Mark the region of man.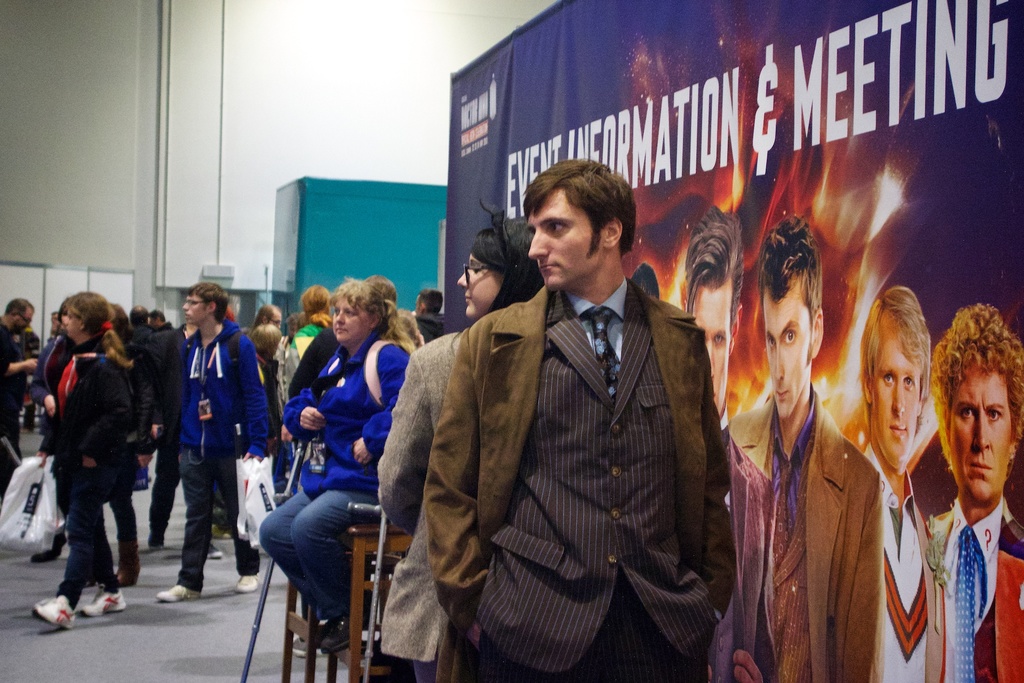
Region: <bbox>135, 318, 225, 555</bbox>.
